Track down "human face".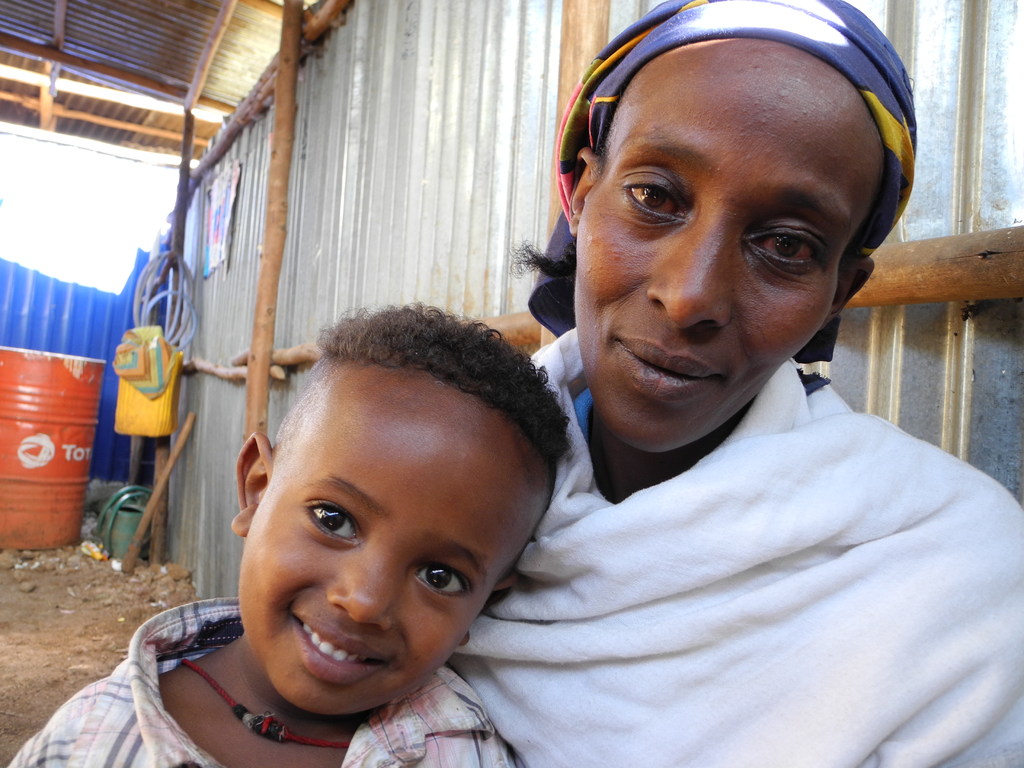
Tracked to <bbox>259, 362, 549, 712</bbox>.
